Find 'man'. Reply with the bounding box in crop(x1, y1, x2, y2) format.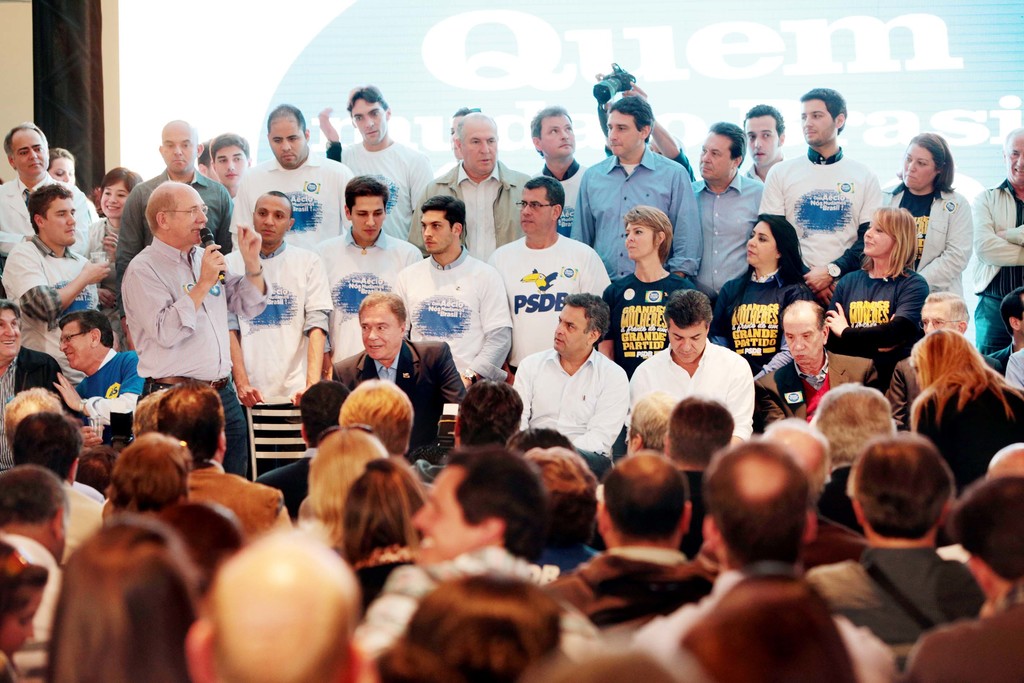
crop(749, 301, 879, 426).
